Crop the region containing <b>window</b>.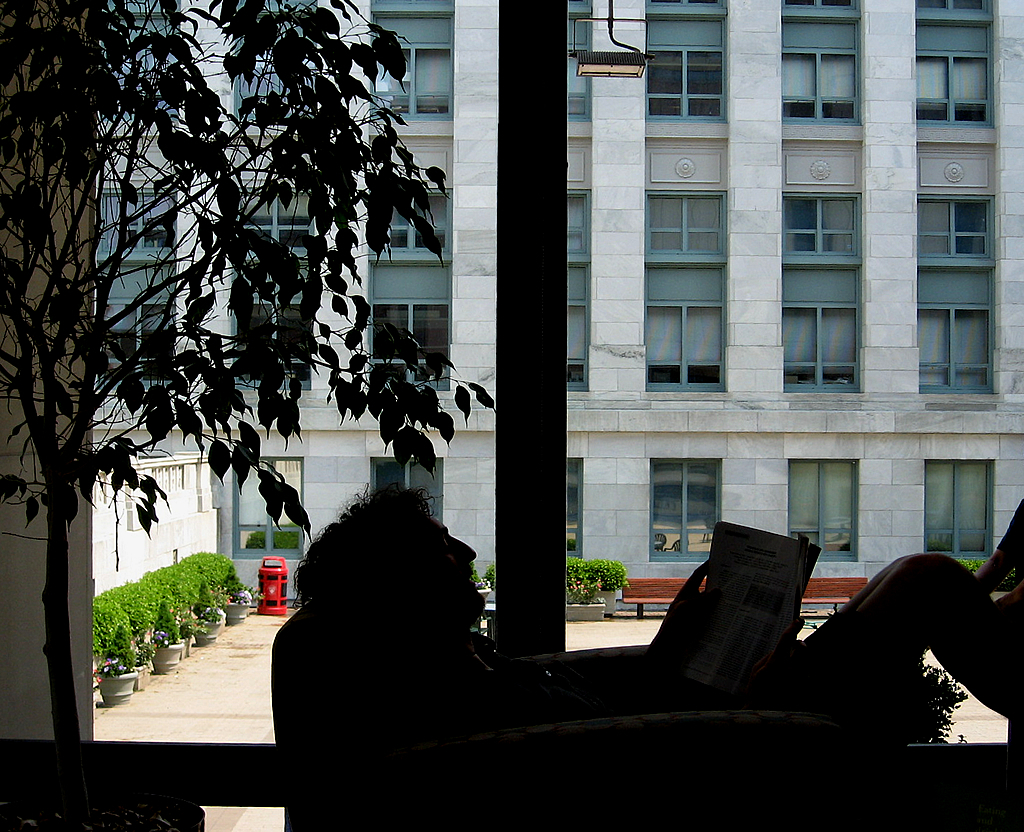
Crop region: (648, 193, 722, 392).
